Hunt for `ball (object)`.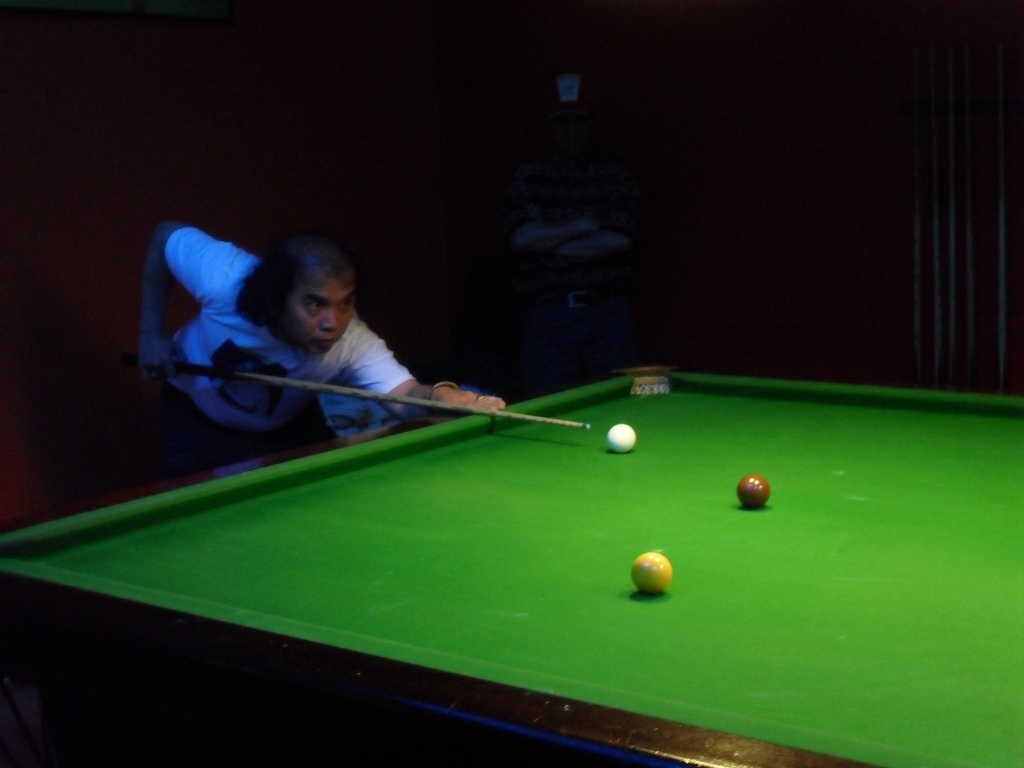
Hunted down at {"x1": 606, "y1": 425, "x2": 636, "y2": 451}.
